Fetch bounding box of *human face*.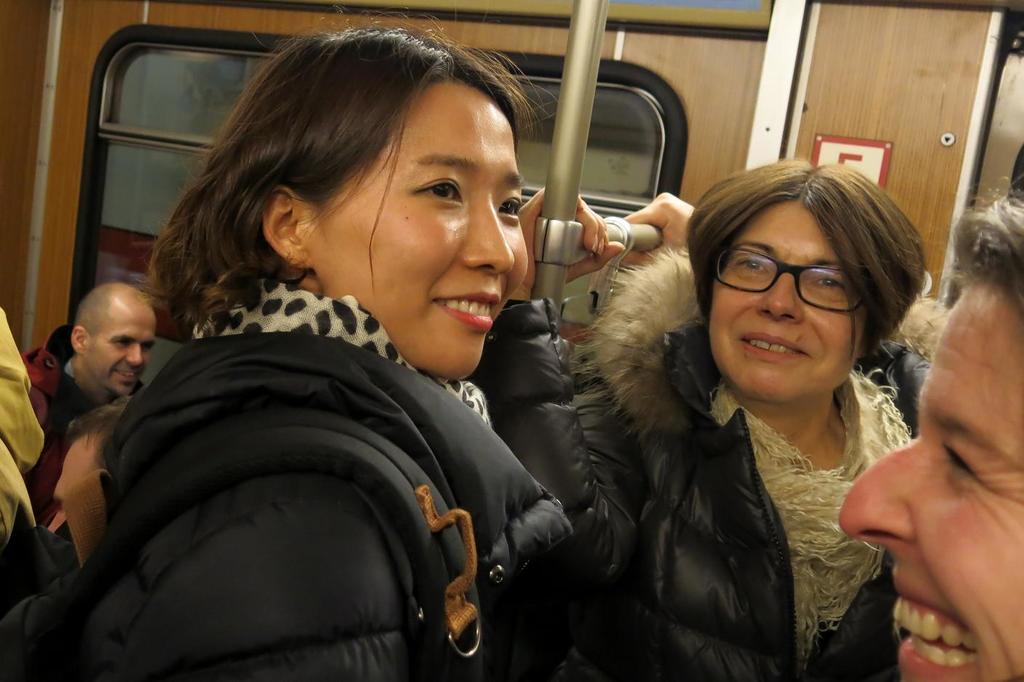
Bbox: <box>82,295,157,405</box>.
